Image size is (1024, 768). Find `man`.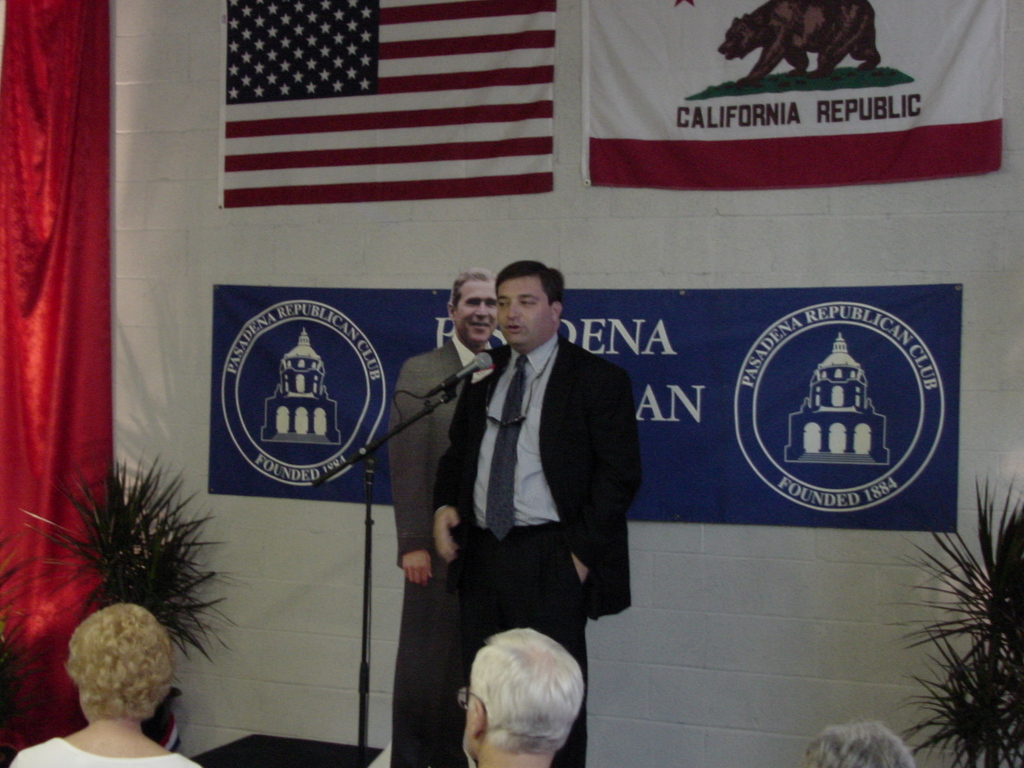
(386, 269, 516, 767).
